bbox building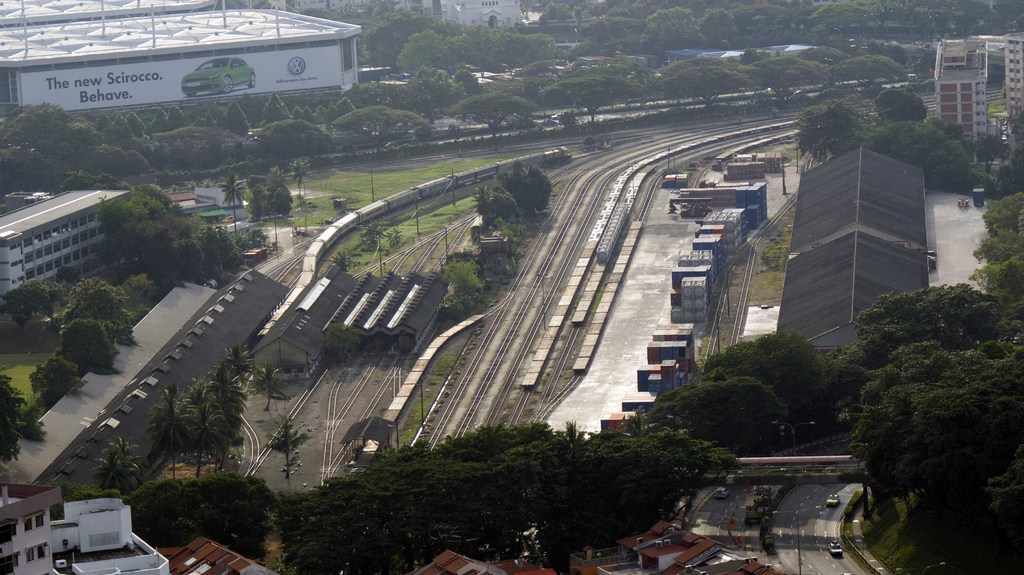
(0, 186, 127, 291)
